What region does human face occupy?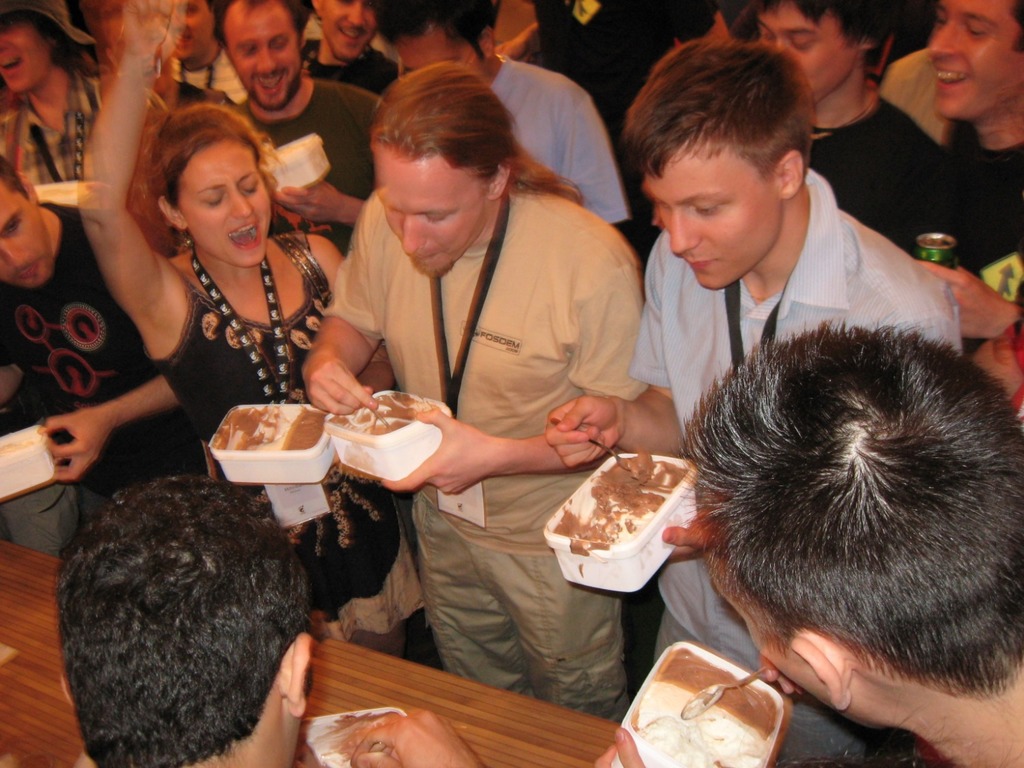
(x1=0, y1=179, x2=53, y2=289).
